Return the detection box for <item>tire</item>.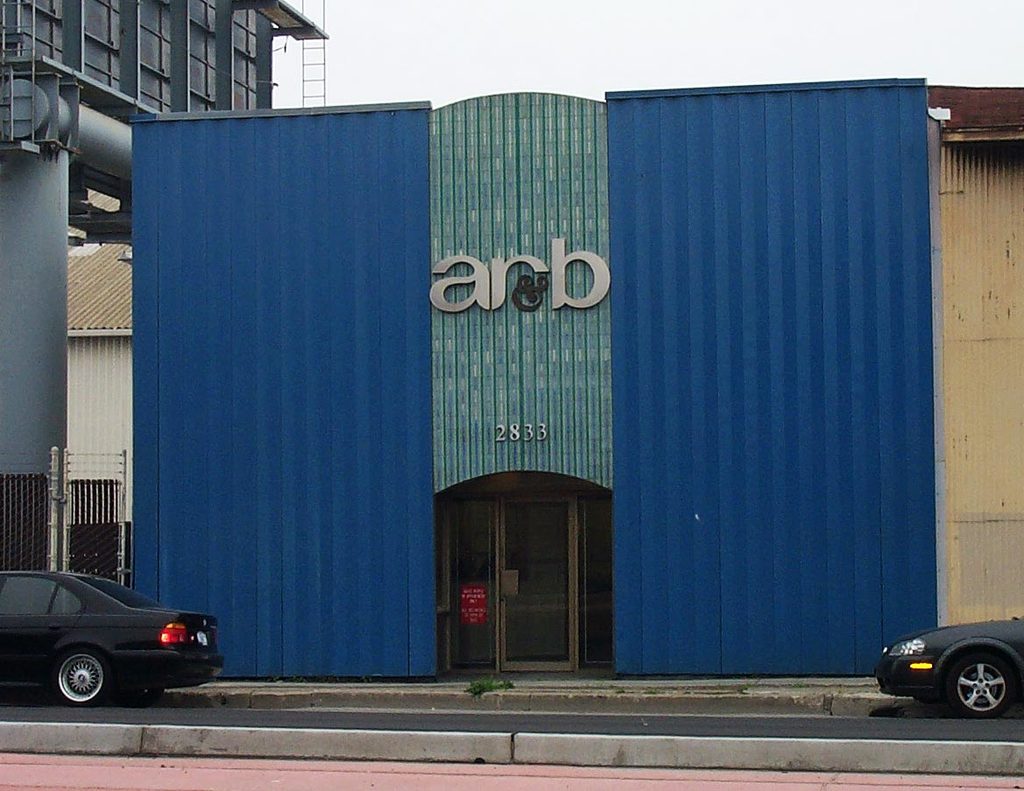
bbox=(108, 687, 159, 709).
